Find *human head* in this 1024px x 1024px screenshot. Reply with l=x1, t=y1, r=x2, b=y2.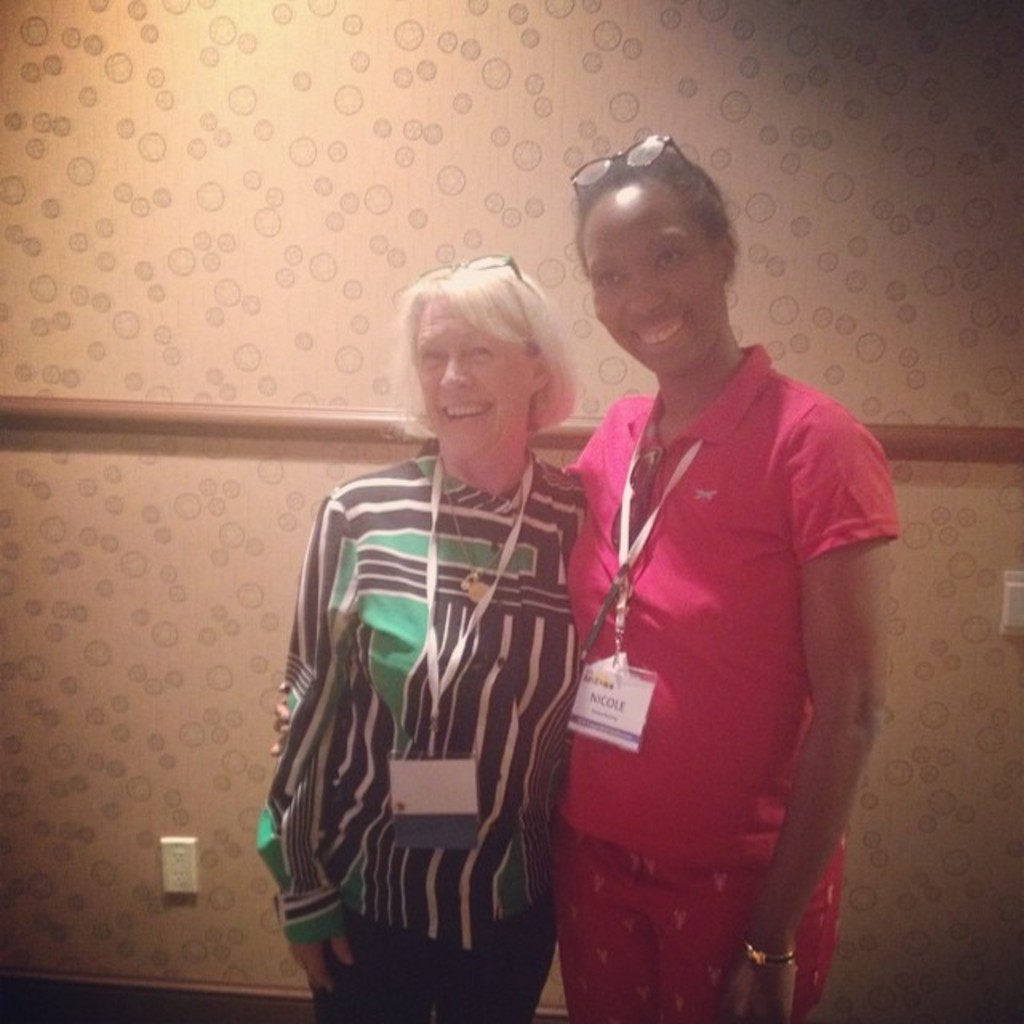
l=405, t=258, r=562, b=461.
